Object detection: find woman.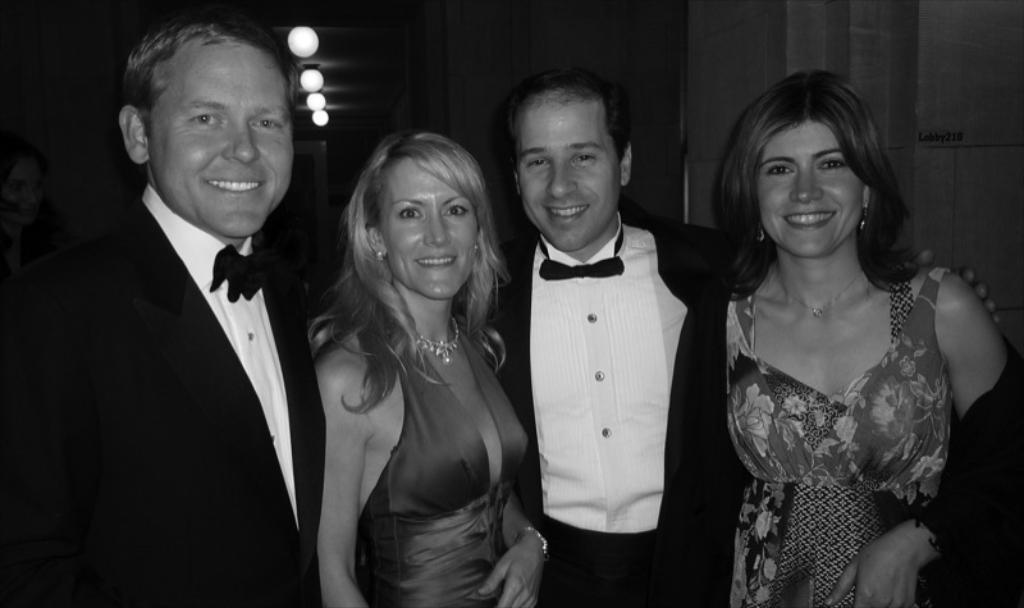
681 67 997 595.
